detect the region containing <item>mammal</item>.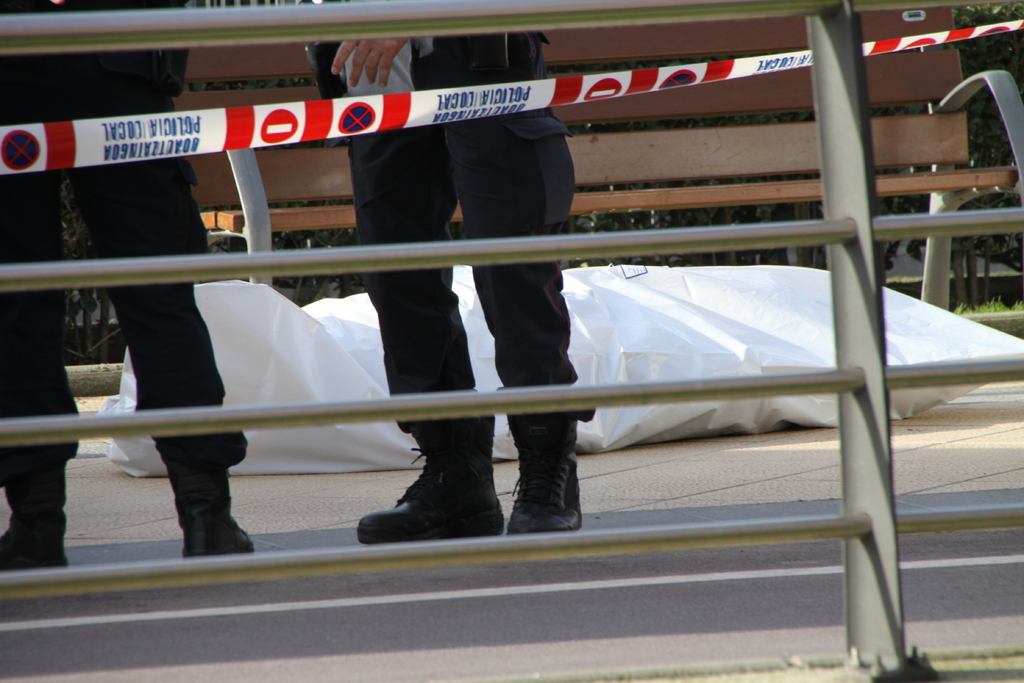
box(288, 0, 615, 552).
